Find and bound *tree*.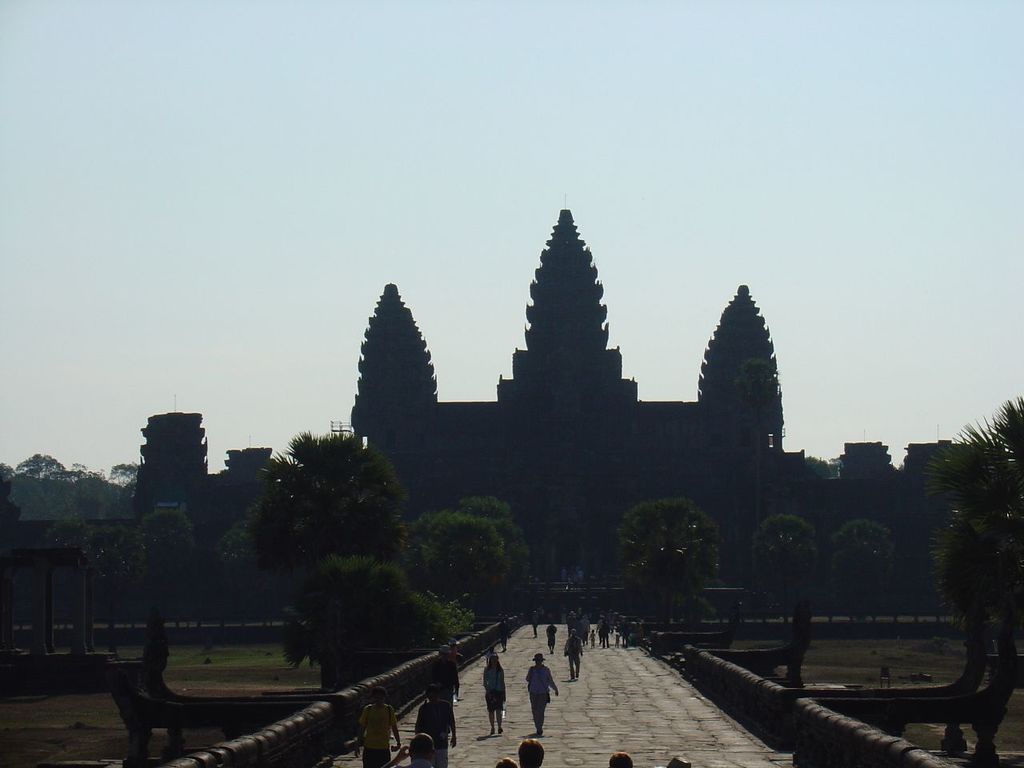
Bound: bbox=(749, 509, 814, 623).
